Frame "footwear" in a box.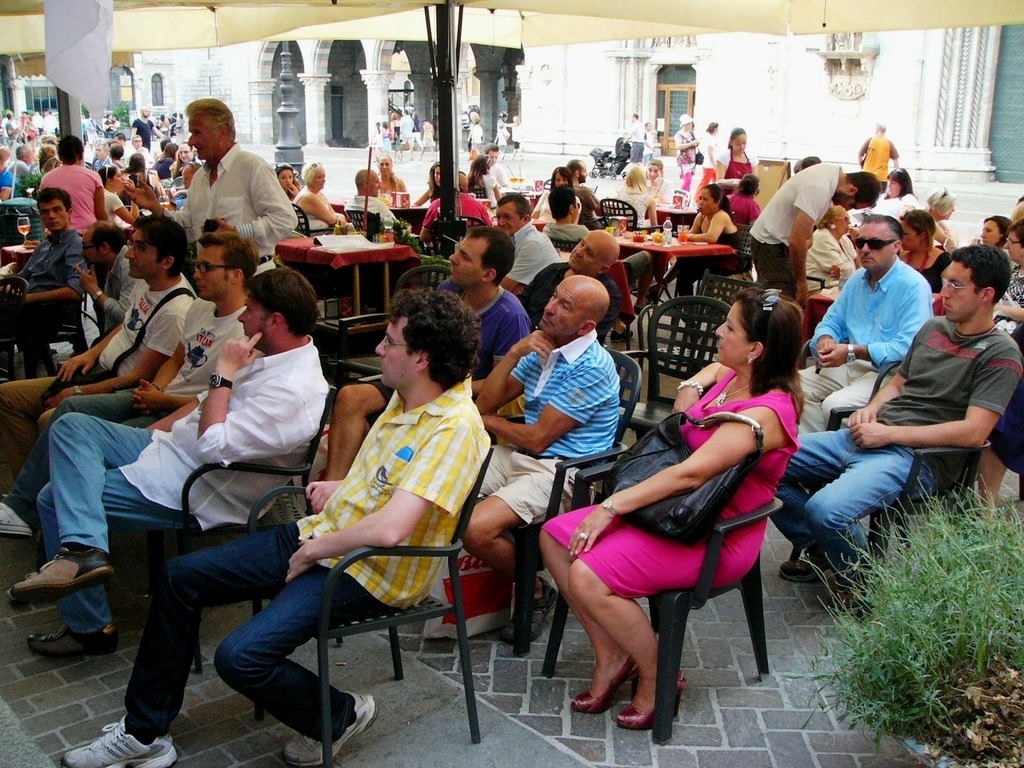
box(778, 543, 833, 585).
